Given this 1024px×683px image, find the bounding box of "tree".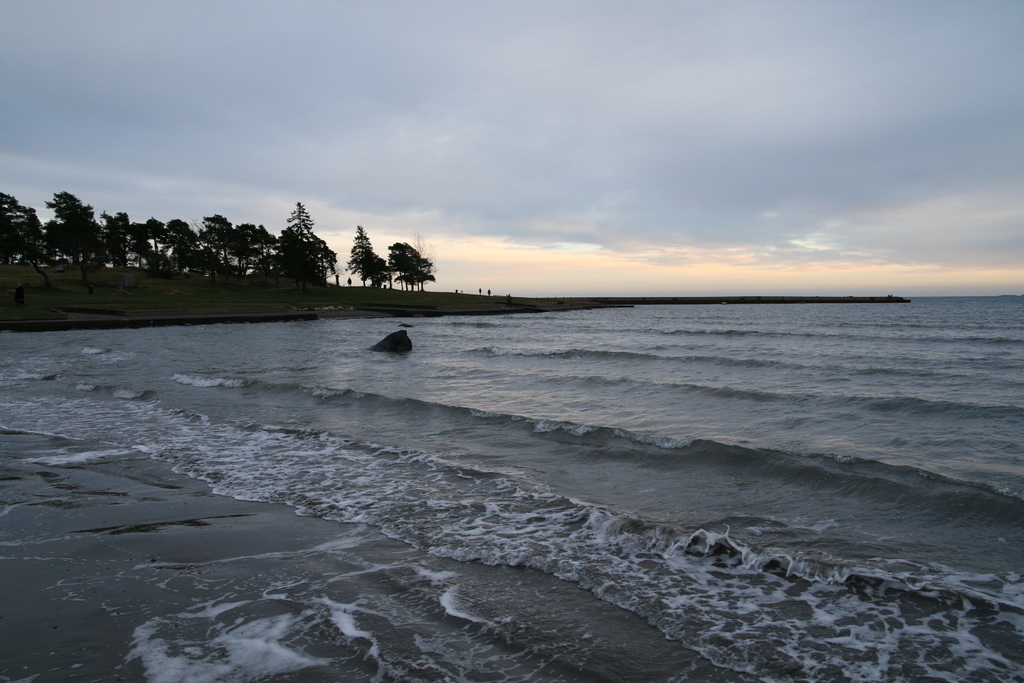
<bbox>343, 222, 374, 295</bbox>.
